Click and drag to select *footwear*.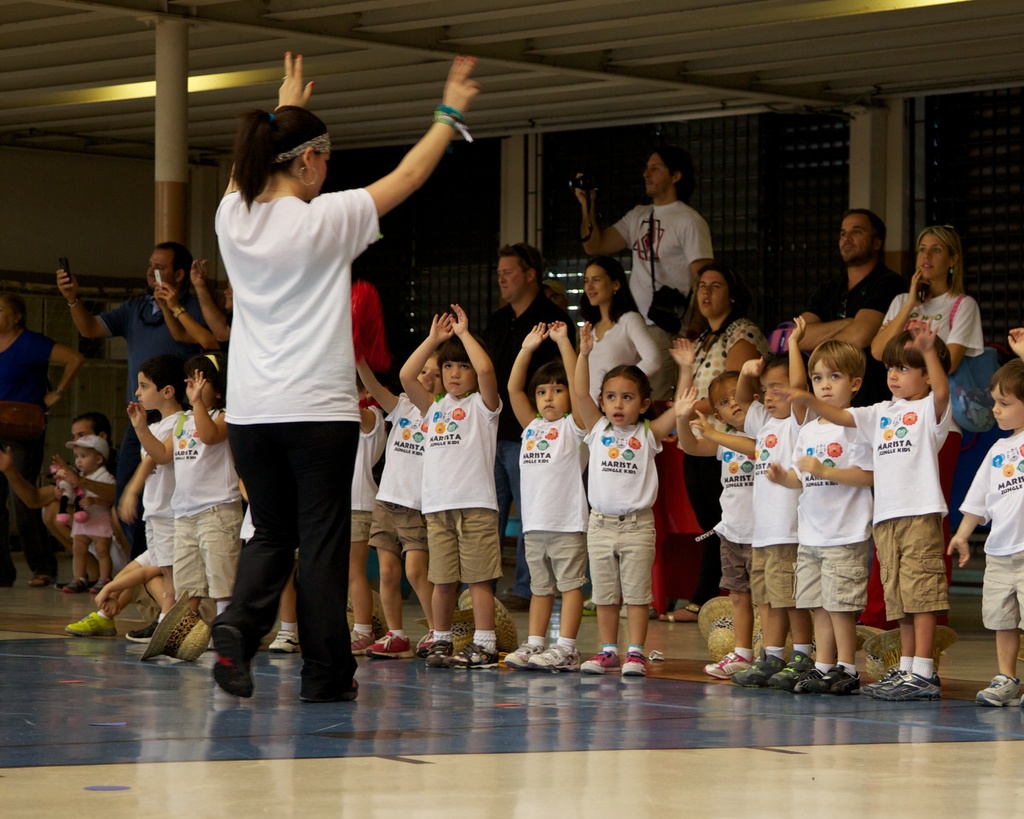
Selection: l=736, t=649, r=783, b=685.
